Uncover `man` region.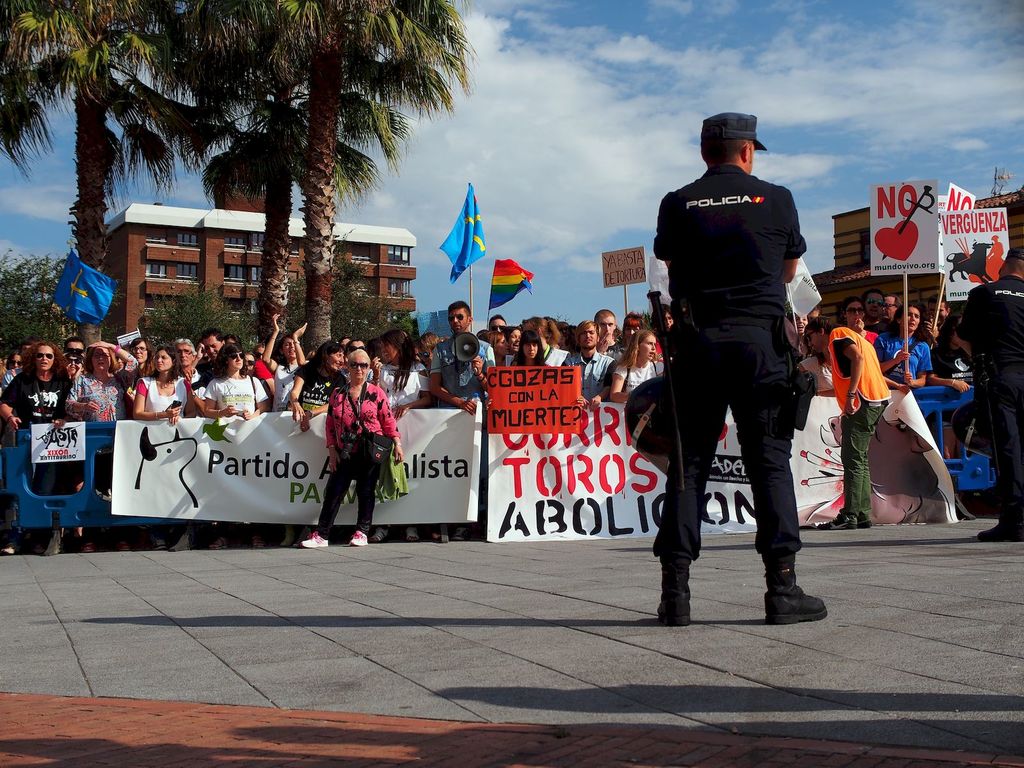
Uncovered: (x1=643, y1=104, x2=841, y2=632).
